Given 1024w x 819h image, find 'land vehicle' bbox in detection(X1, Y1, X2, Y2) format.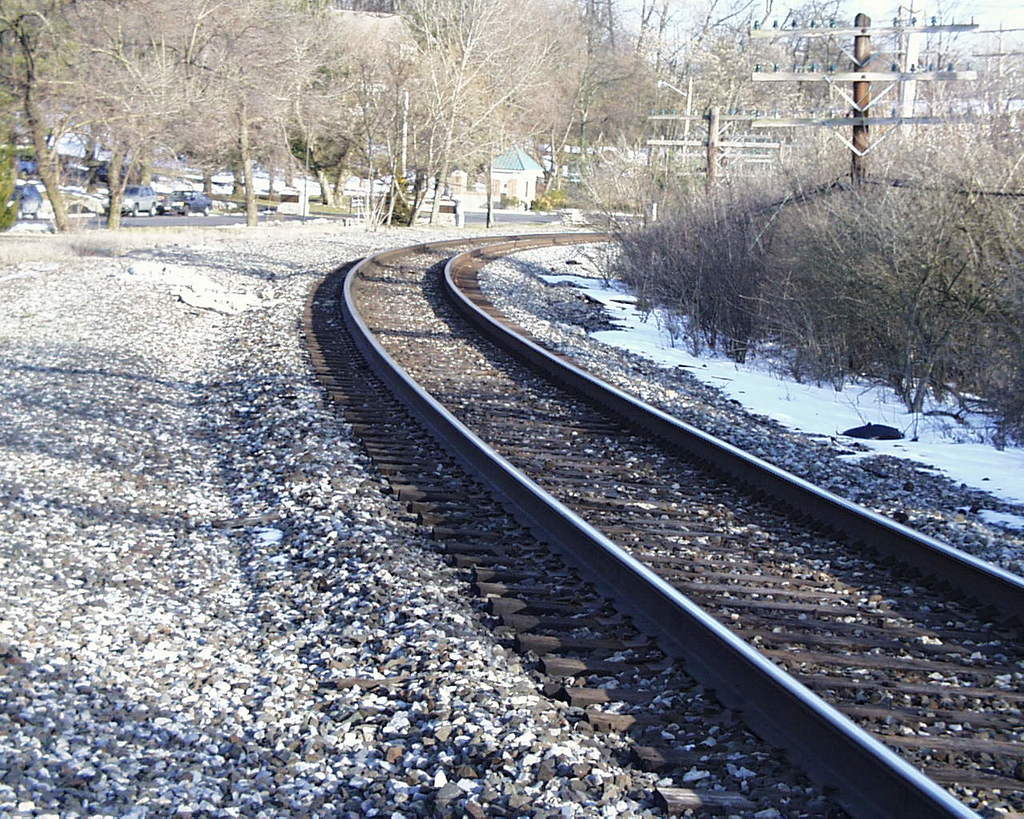
detection(102, 184, 158, 213).
